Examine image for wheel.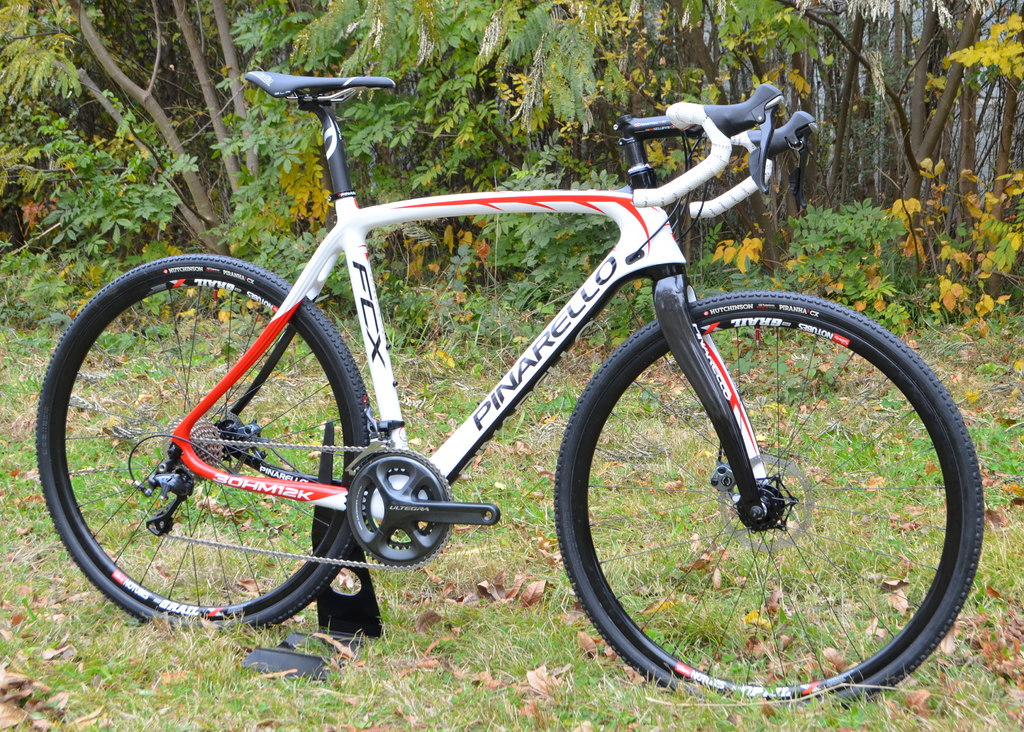
Examination result: {"x1": 35, "y1": 254, "x2": 371, "y2": 635}.
